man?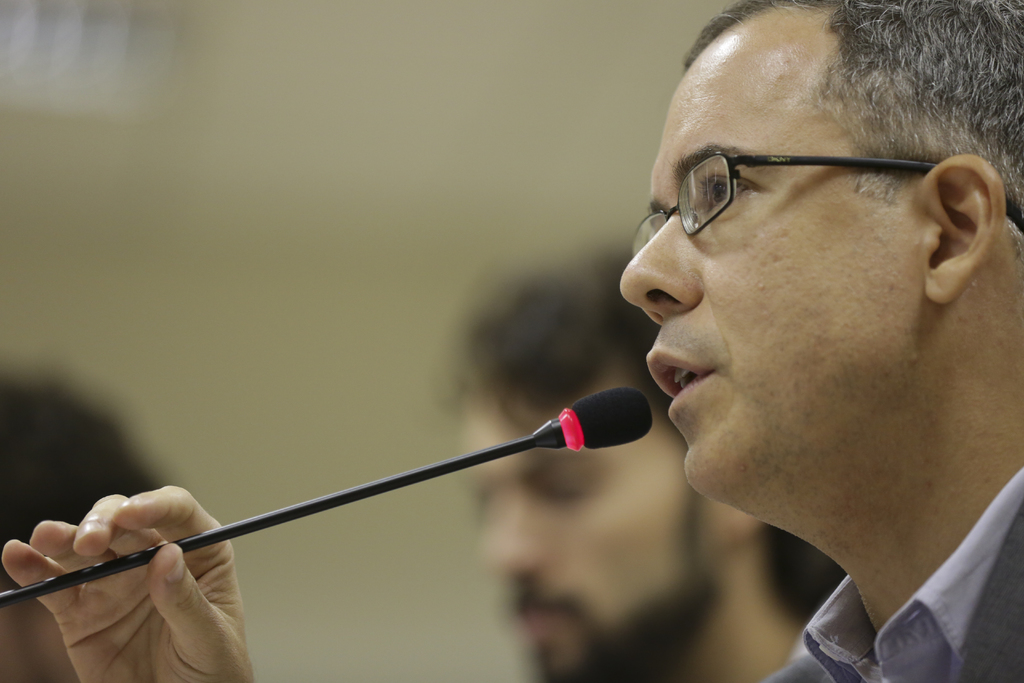
{"left": 449, "top": 244, "right": 851, "bottom": 682}
